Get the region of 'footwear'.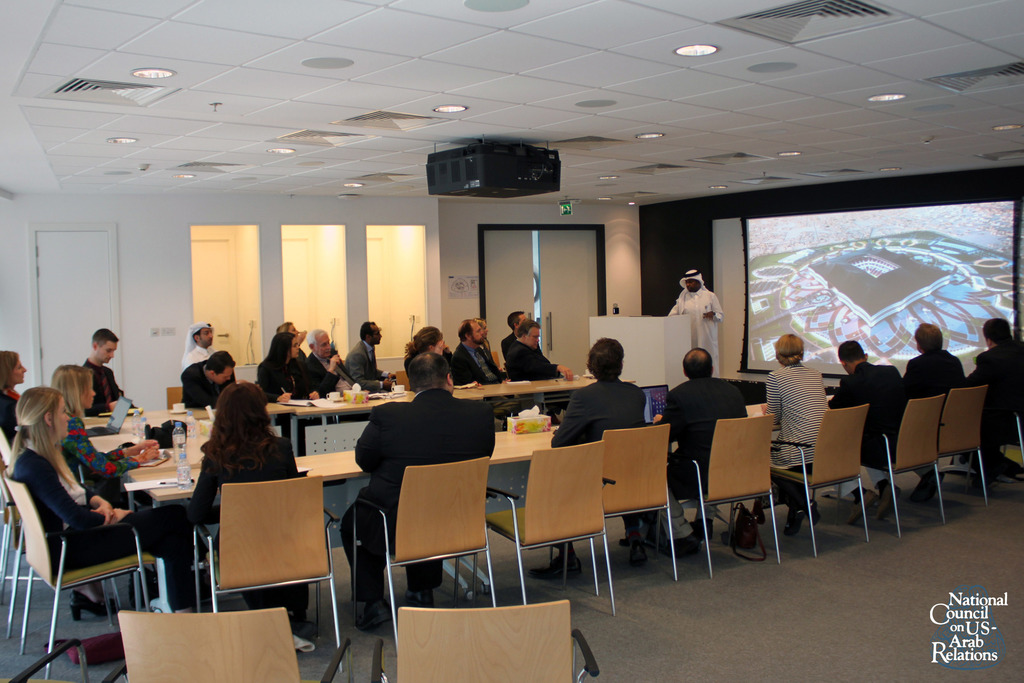
[left=356, top=600, right=391, bottom=634].
